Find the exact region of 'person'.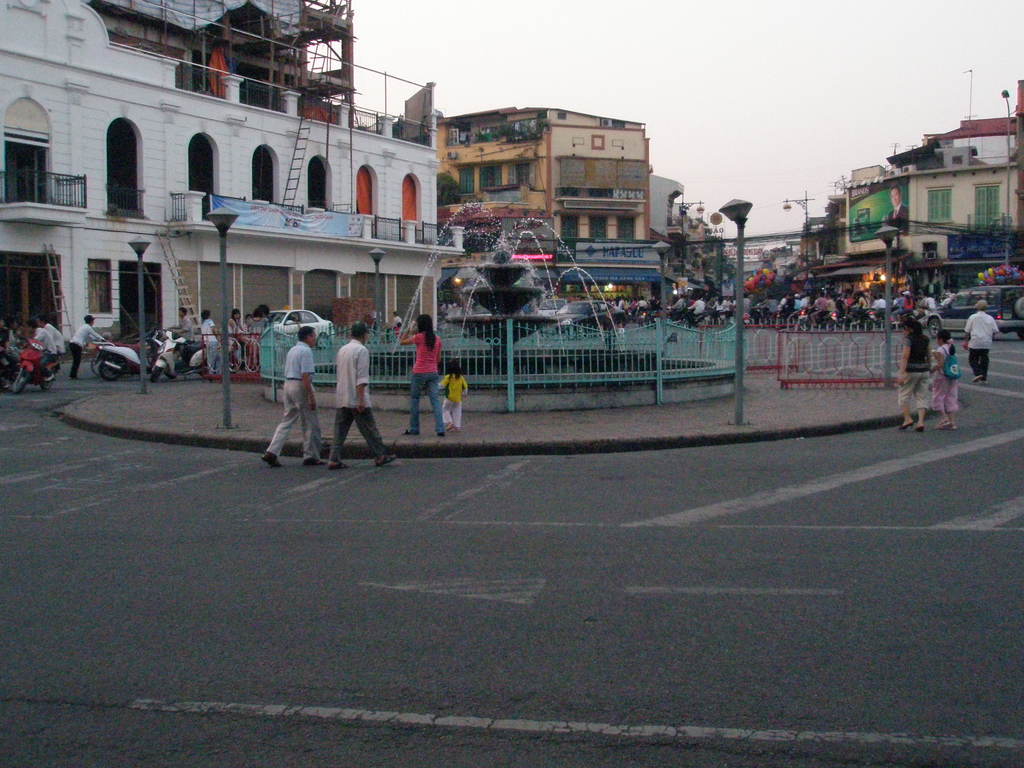
Exact region: bbox(259, 307, 271, 320).
